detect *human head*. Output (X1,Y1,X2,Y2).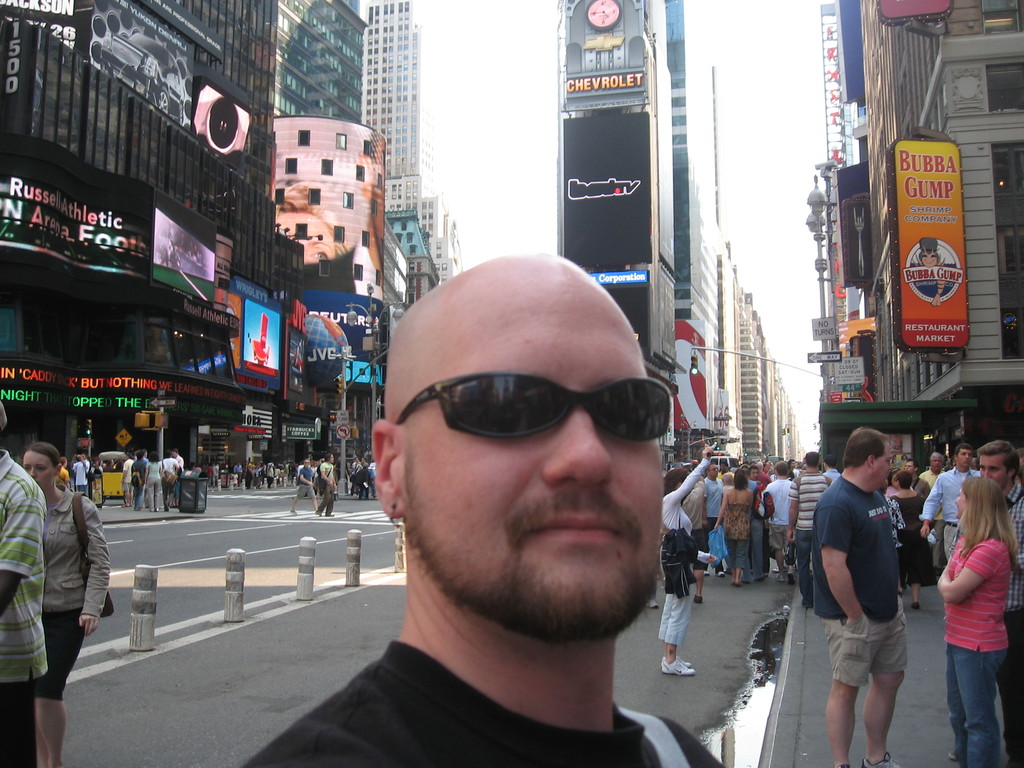
(975,439,1018,485).
